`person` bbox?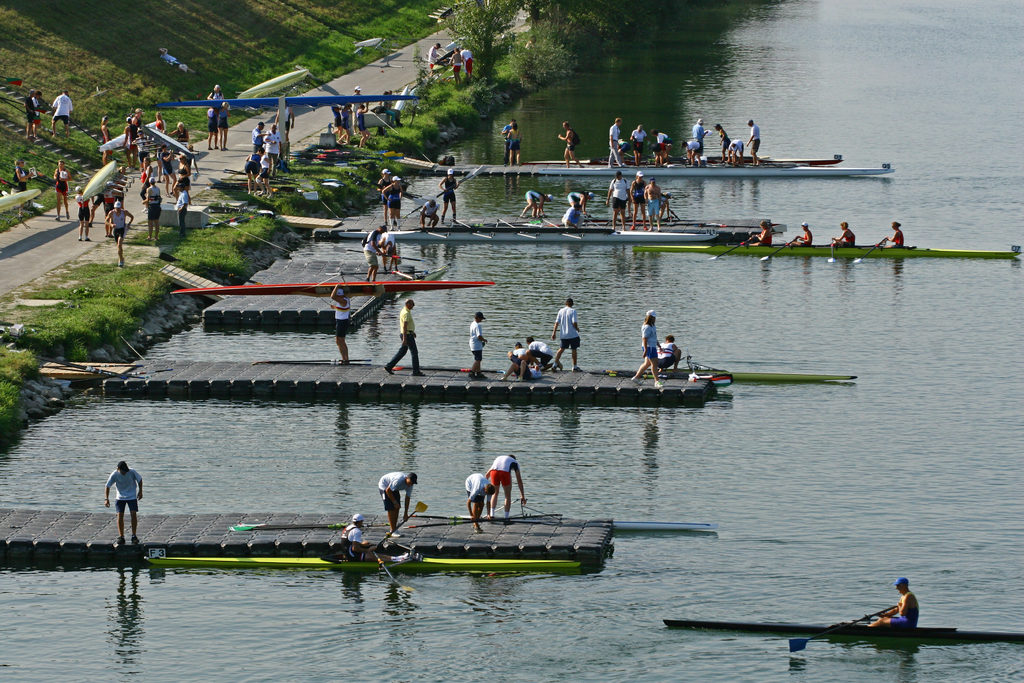
<box>179,149,196,175</box>
